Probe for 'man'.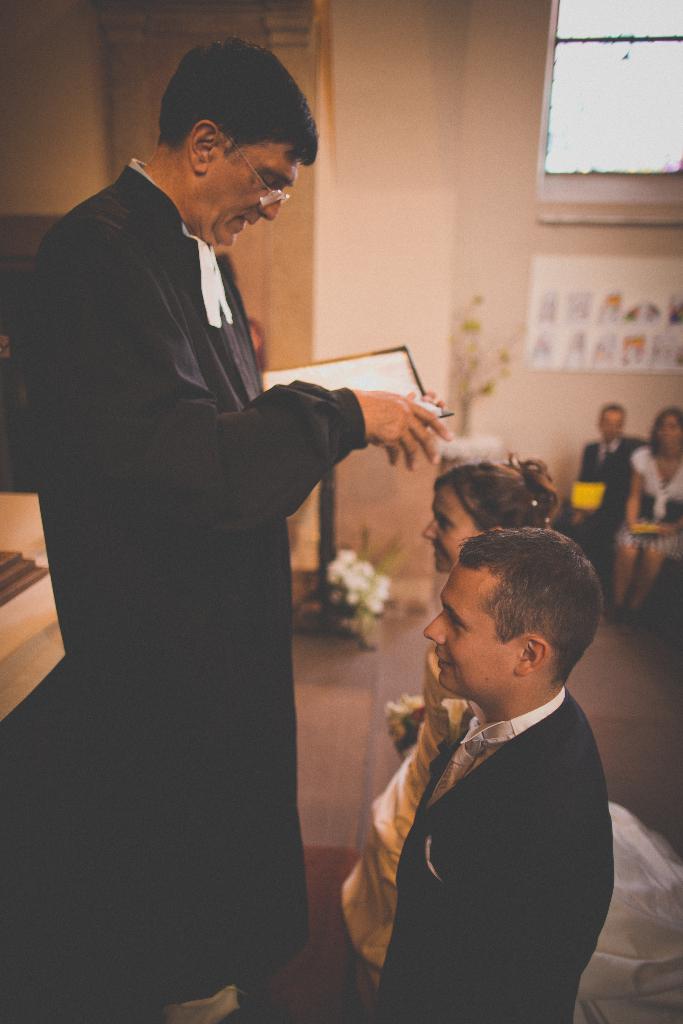
Probe result: <box>556,393,646,582</box>.
